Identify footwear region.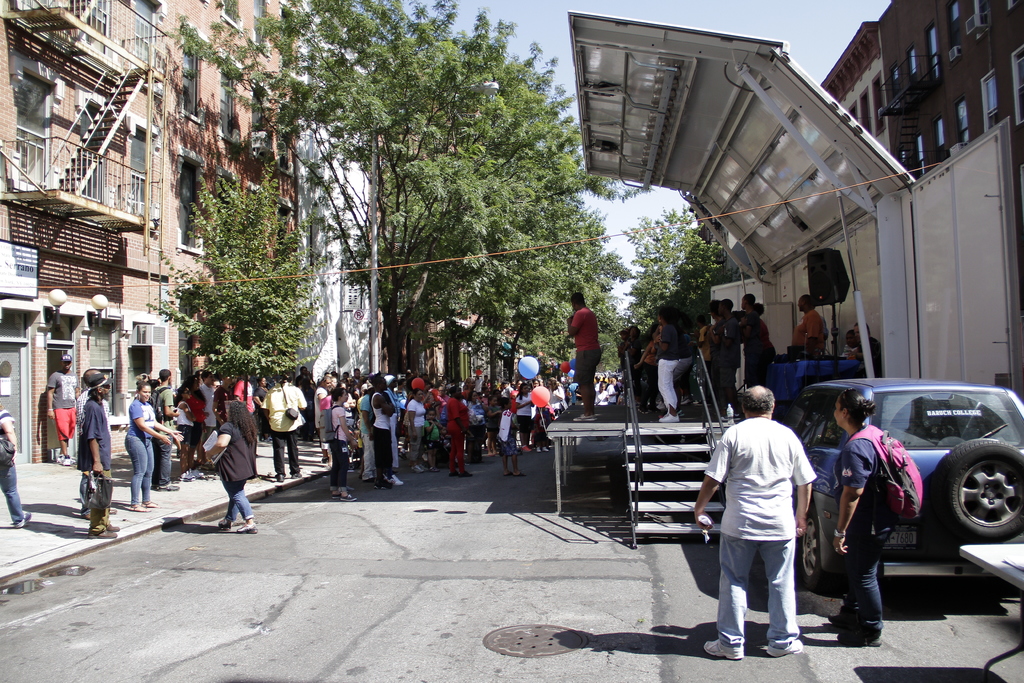
Region: (left=346, top=487, right=354, bottom=491).
